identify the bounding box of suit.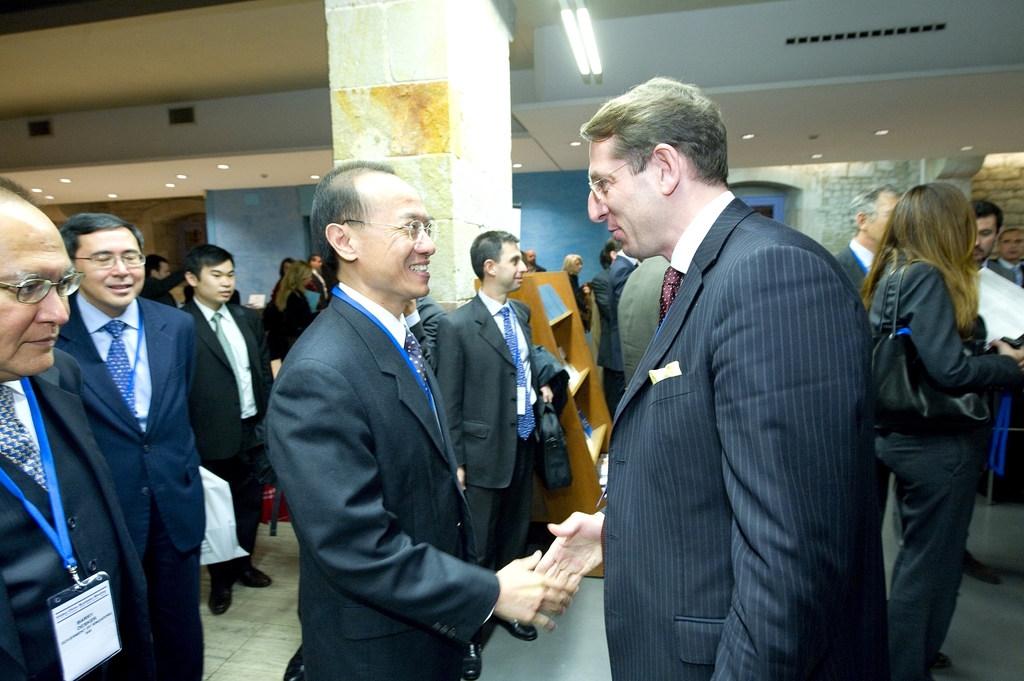
crop(404, 296, 439, 368).
